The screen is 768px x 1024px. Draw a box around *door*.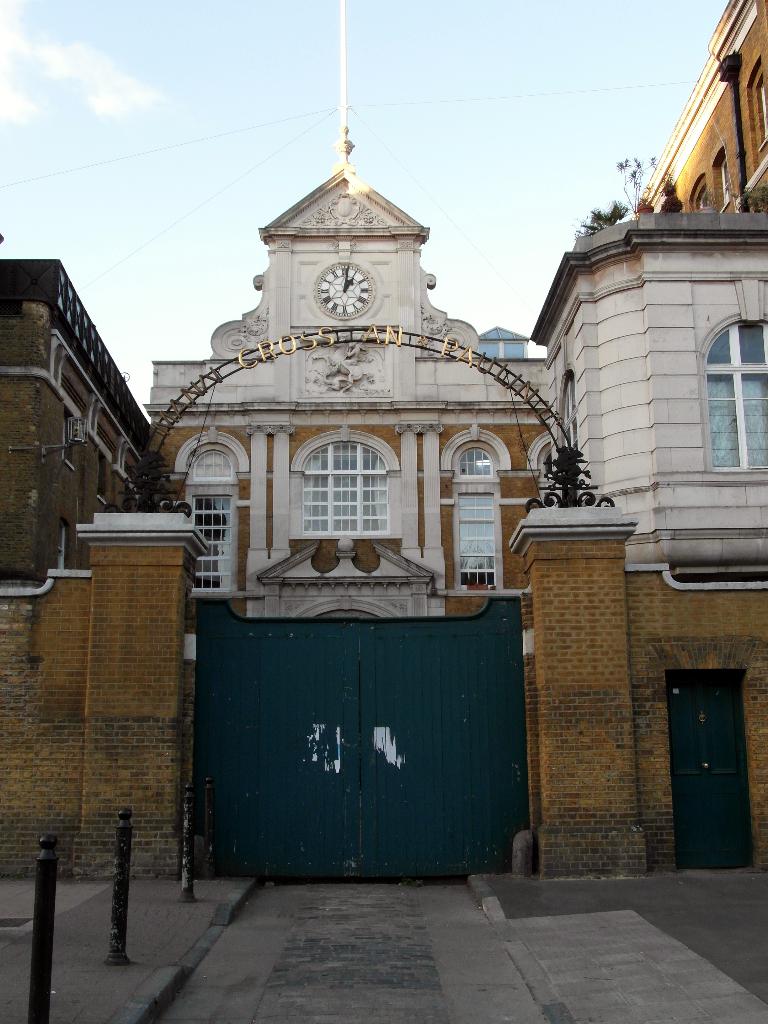
x1=667 y1=674 x2=753 y2=863.
